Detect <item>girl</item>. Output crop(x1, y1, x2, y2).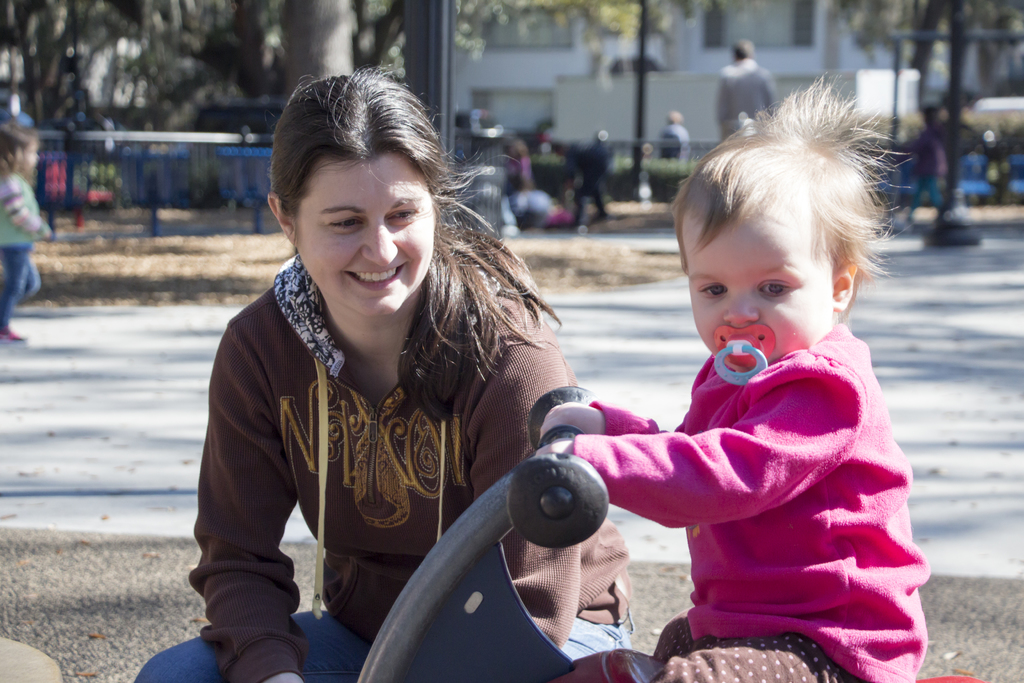
crop(131, 52, 634, 682).
